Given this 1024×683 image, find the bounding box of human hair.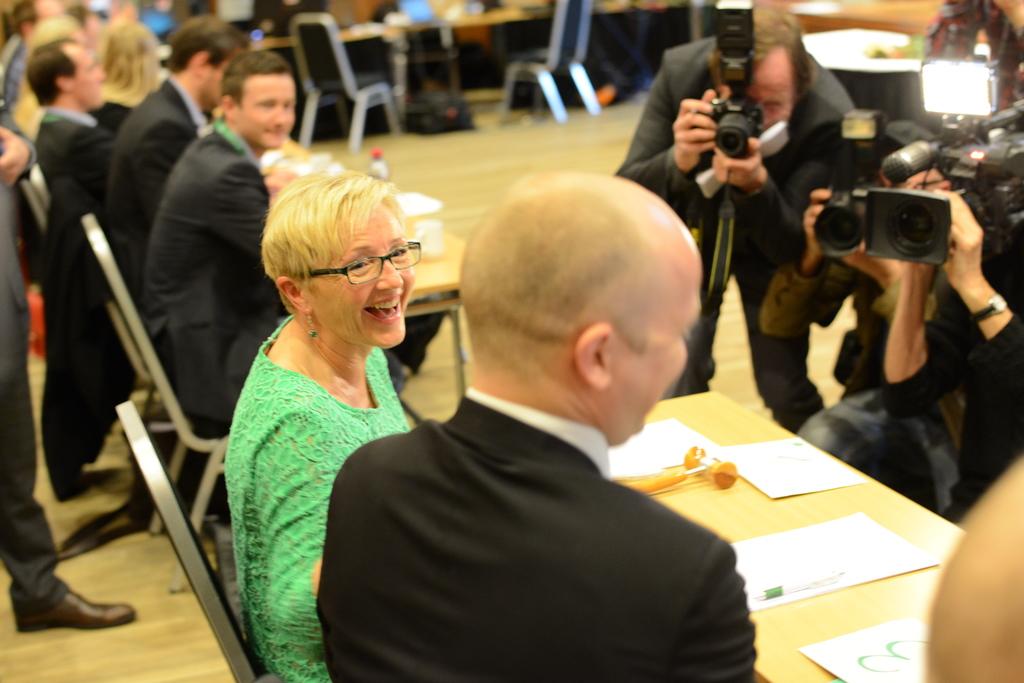
(left=24, top=16, right=79, bottom=52).
